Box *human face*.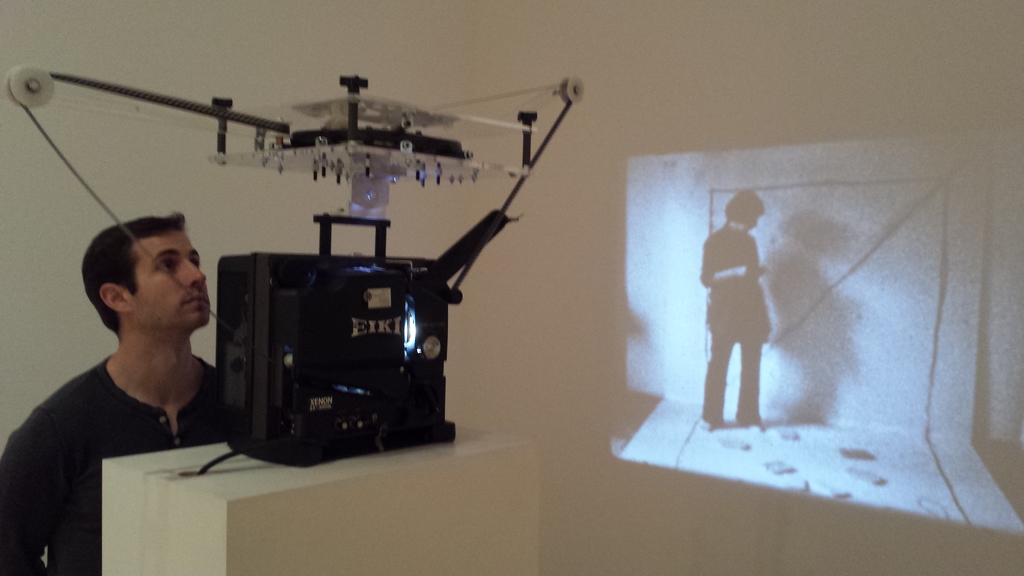
bbox(127, 228, 208, 322).
